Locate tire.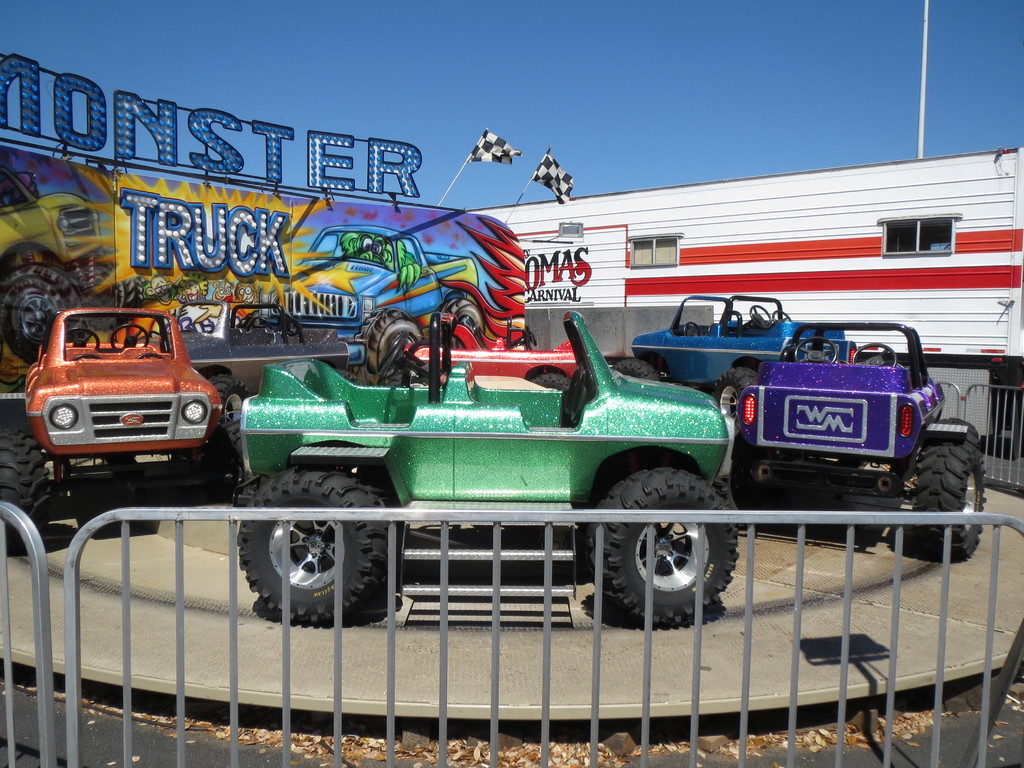
Bounding box: rect(713, 367, 758, 417).
